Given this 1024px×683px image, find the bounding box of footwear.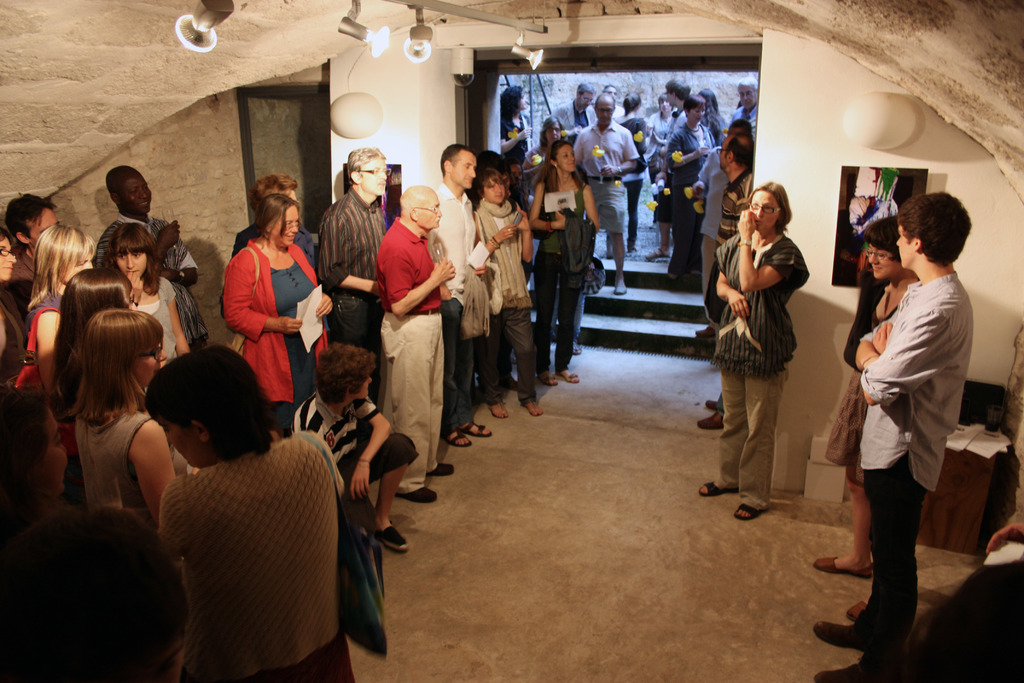
region(812, 620, 854, 648).
